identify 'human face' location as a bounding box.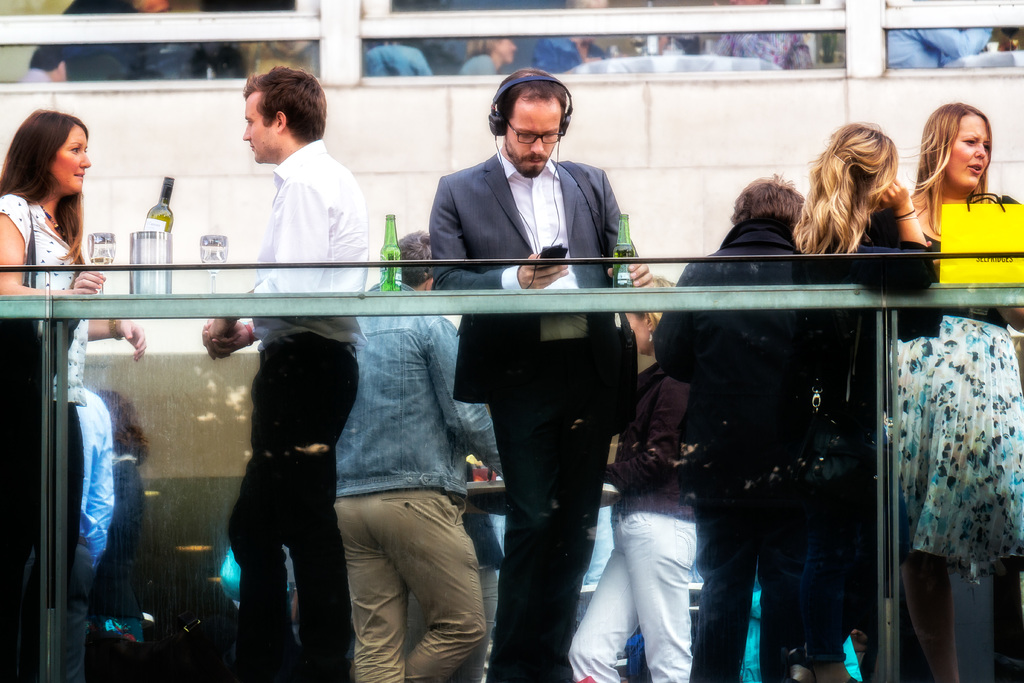
rect(242, 92, 275, 169).
